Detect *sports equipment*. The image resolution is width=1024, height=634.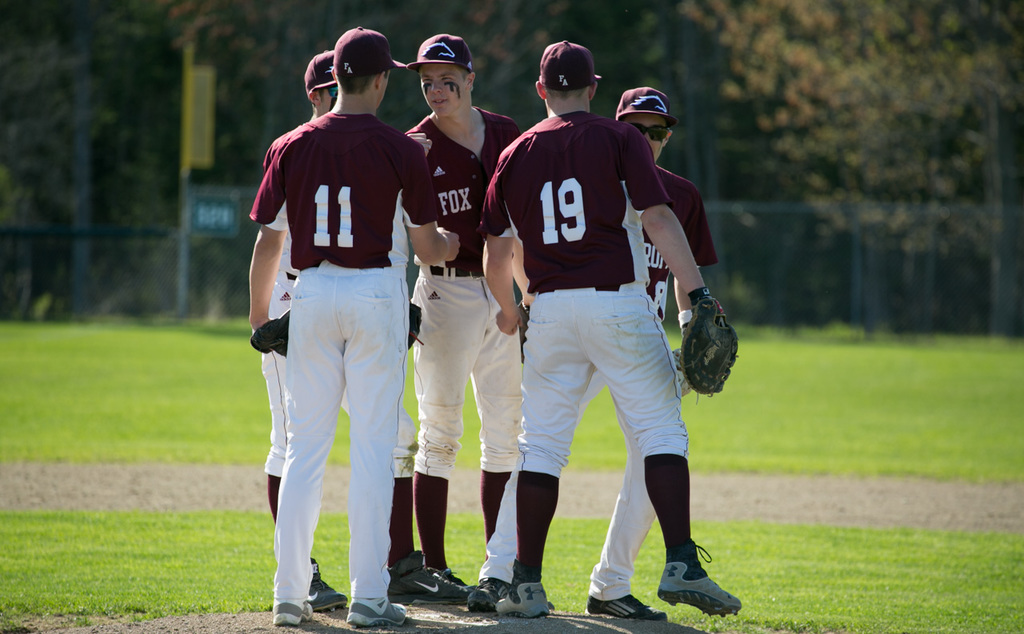
BBox(247, 309, 292, 361).
